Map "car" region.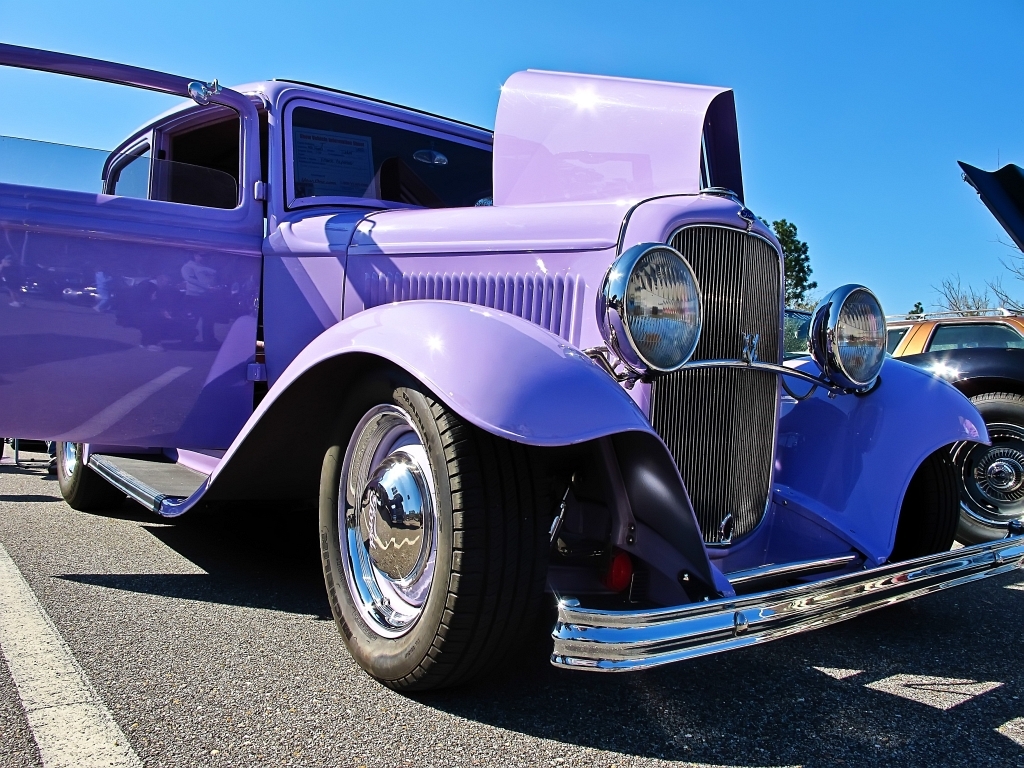
Mapped to <bbox>0, 34, 1023, 717</bbox>.
